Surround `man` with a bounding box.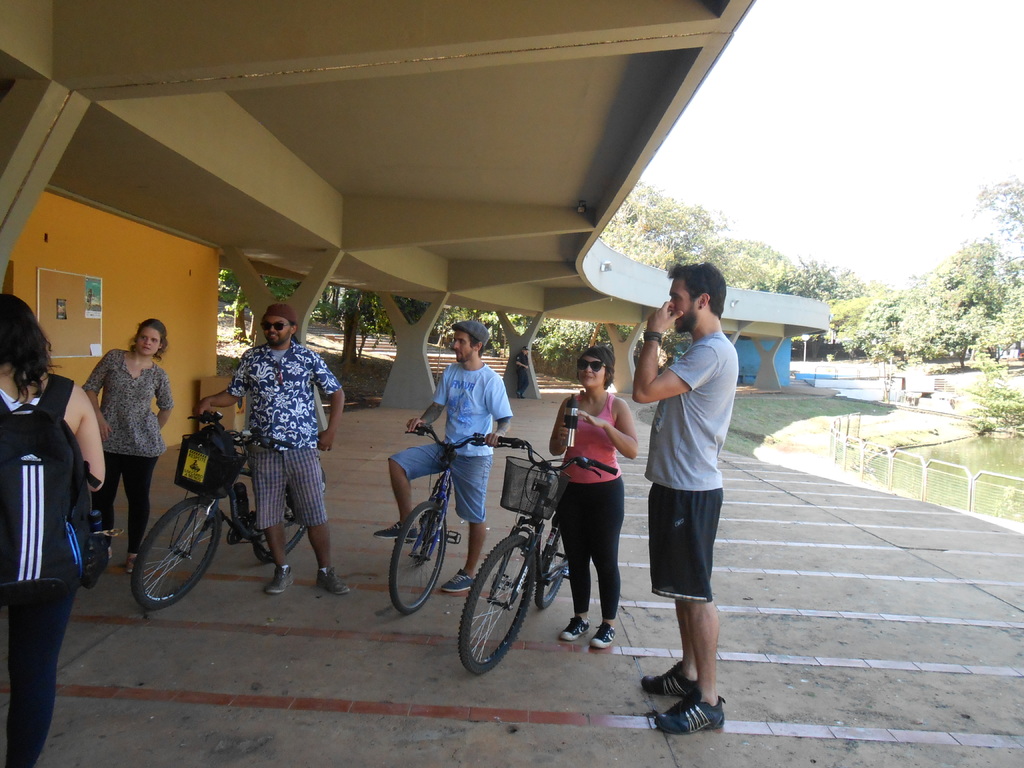
x1=188 y1=303 x2=355 y2=596.
